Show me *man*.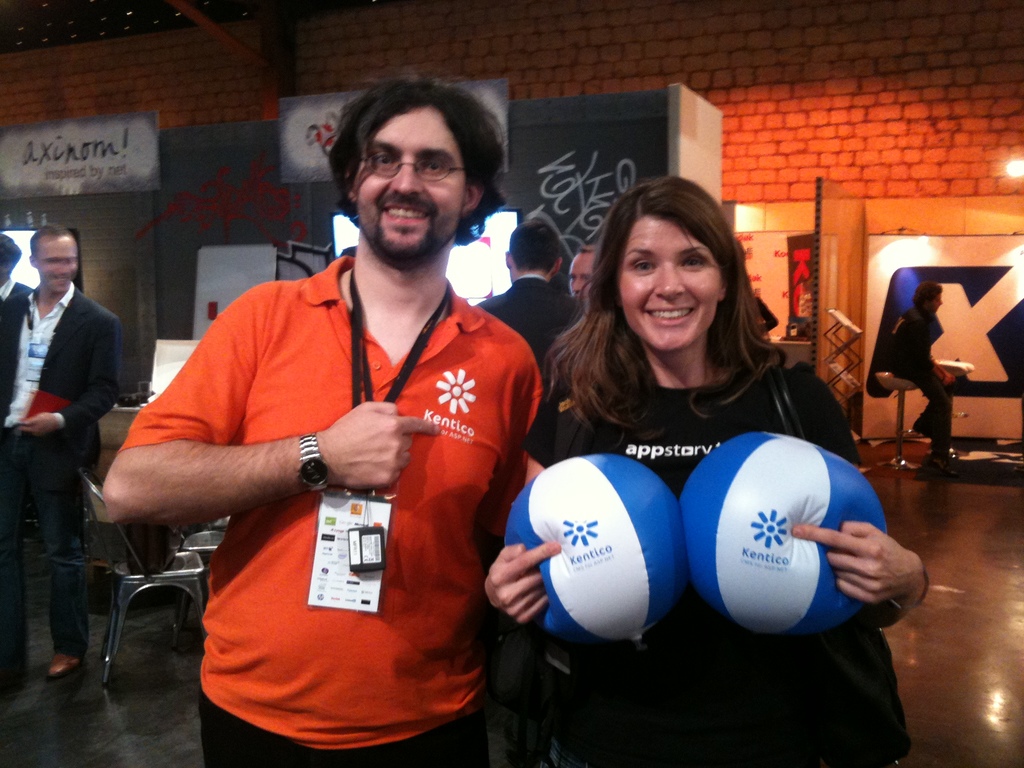
*man* is here: (472, 221, 583, 369).
